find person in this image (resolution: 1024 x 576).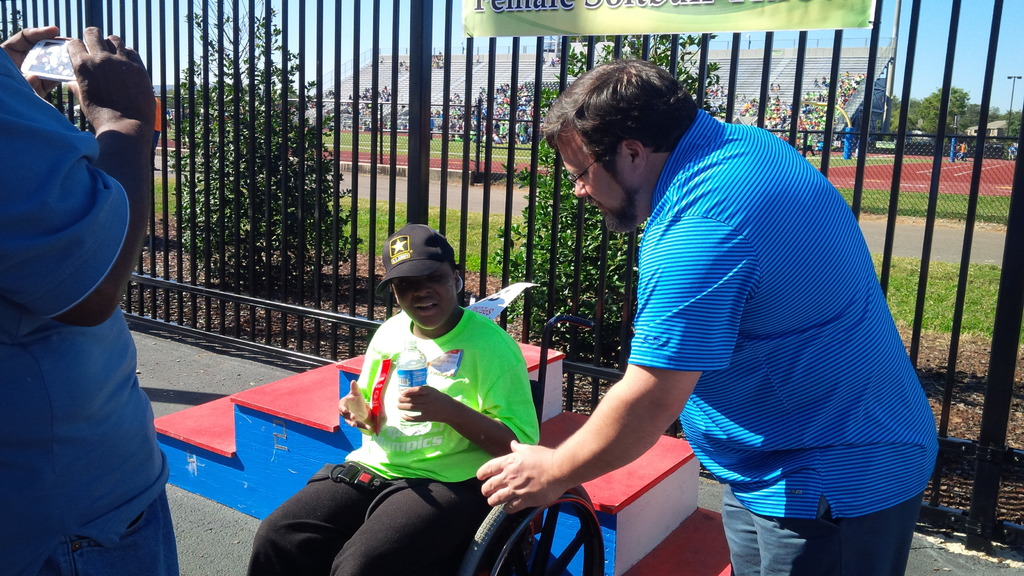
[x1=252, y1=222, x2=541, y2=575].
